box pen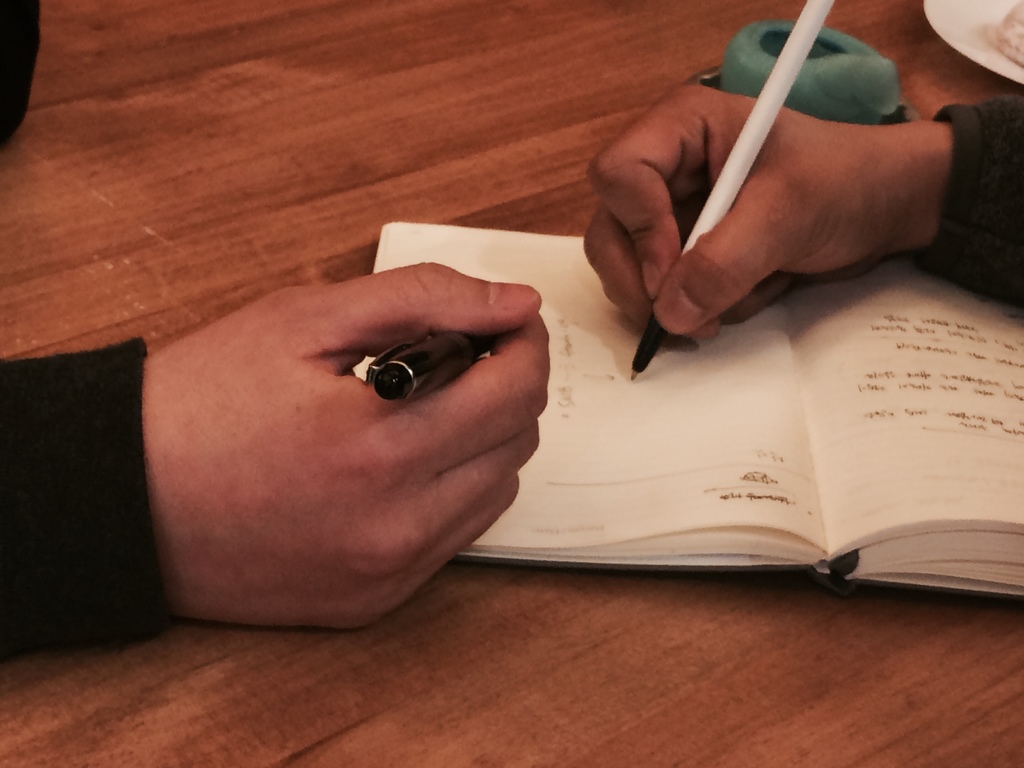
628,0,835,380
